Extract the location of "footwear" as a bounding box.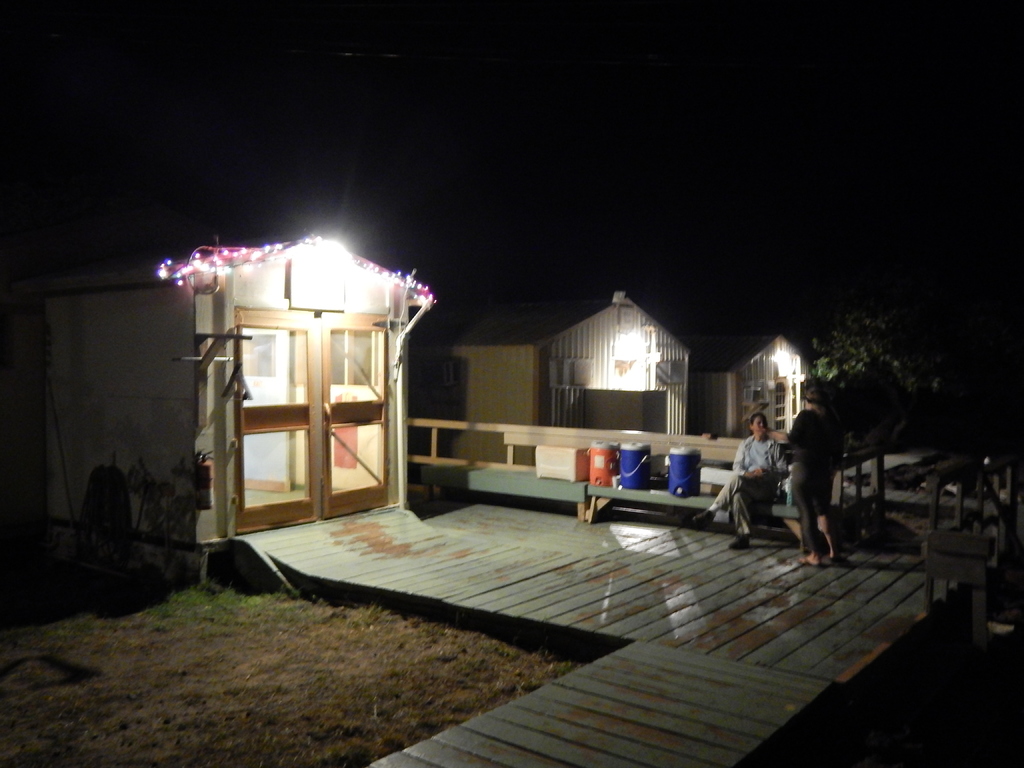
731/532/757/550.
